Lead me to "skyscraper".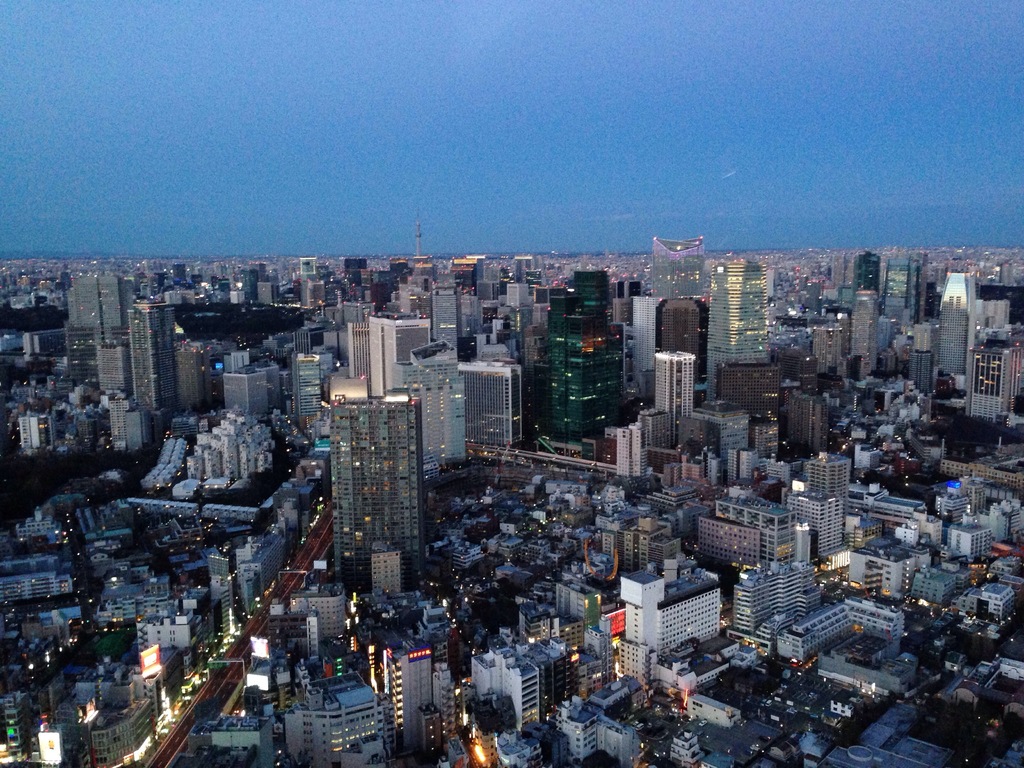
Lead to {"left": 650, "top": 235, "right": 705, "bottom": 294}.
